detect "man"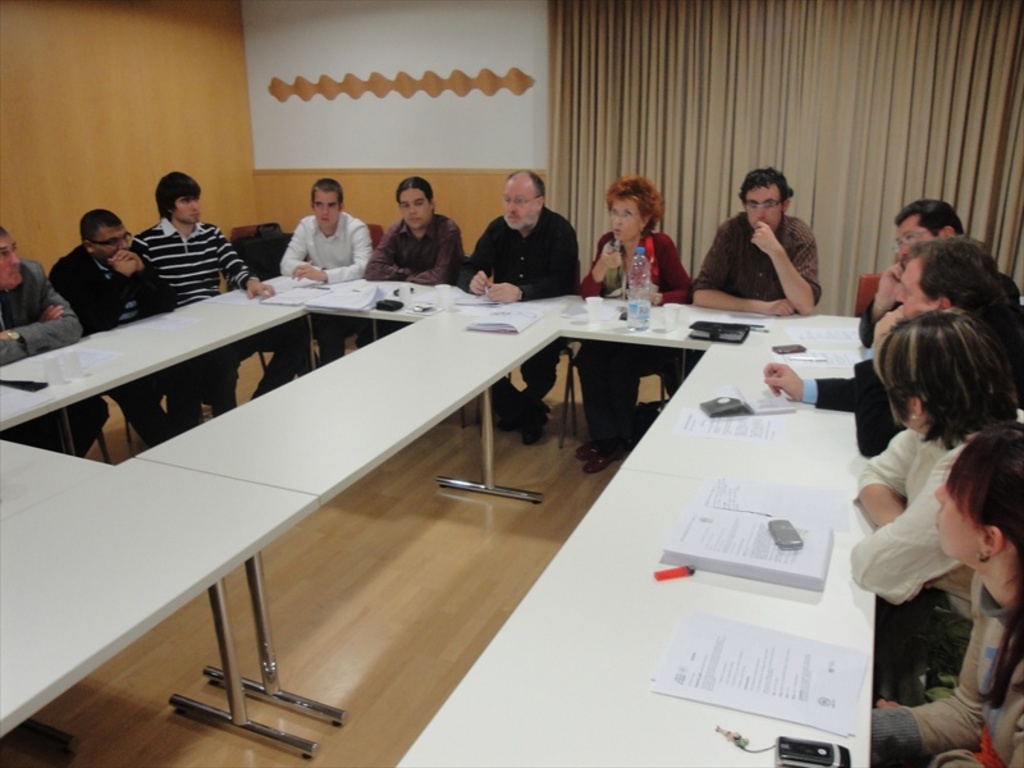
rect(689, 166, 823, 315)
